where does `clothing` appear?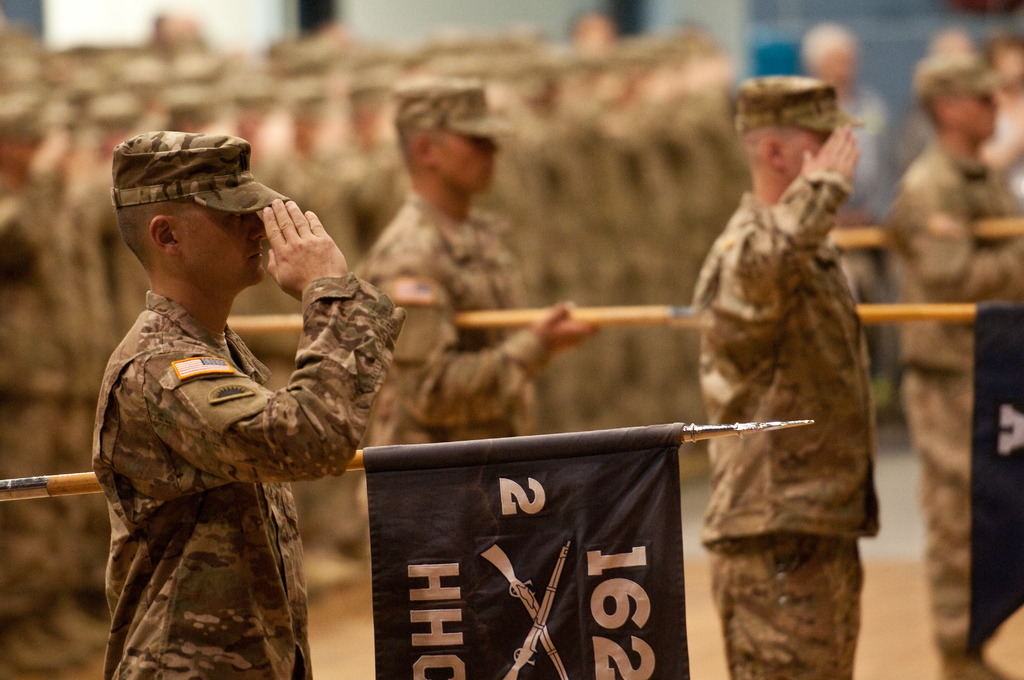
Appears at (103,284,401,679).
